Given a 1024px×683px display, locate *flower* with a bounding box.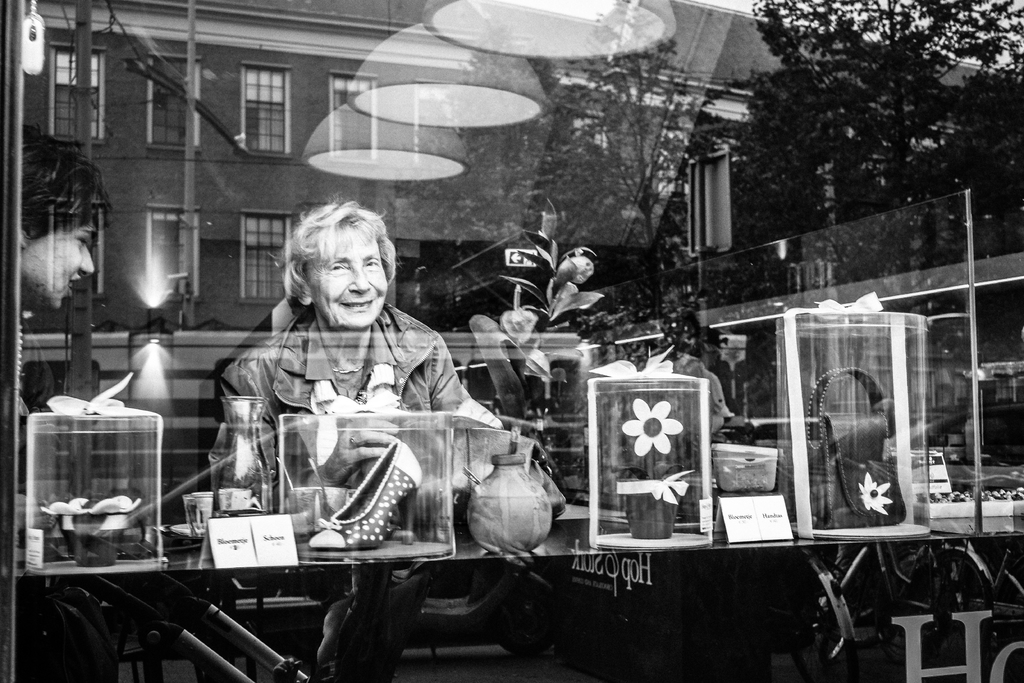
Located: (621,399,685,457).
